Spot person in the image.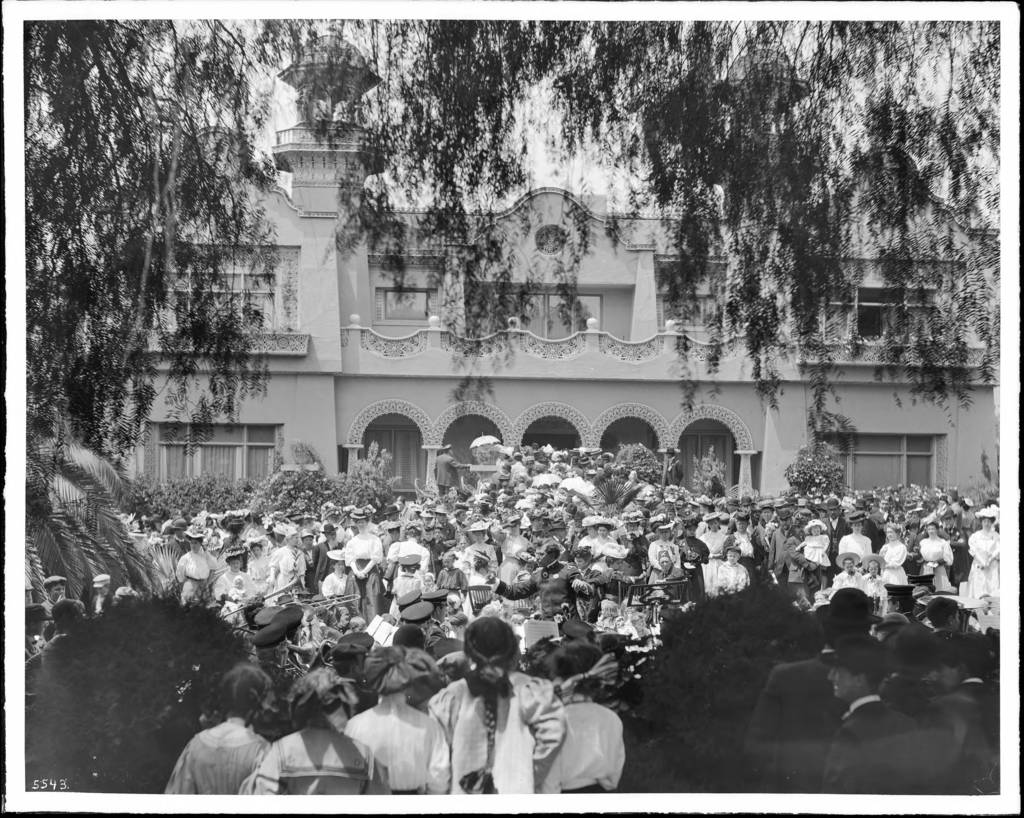
person found at <region>174, 538, 212, 604</region>.
